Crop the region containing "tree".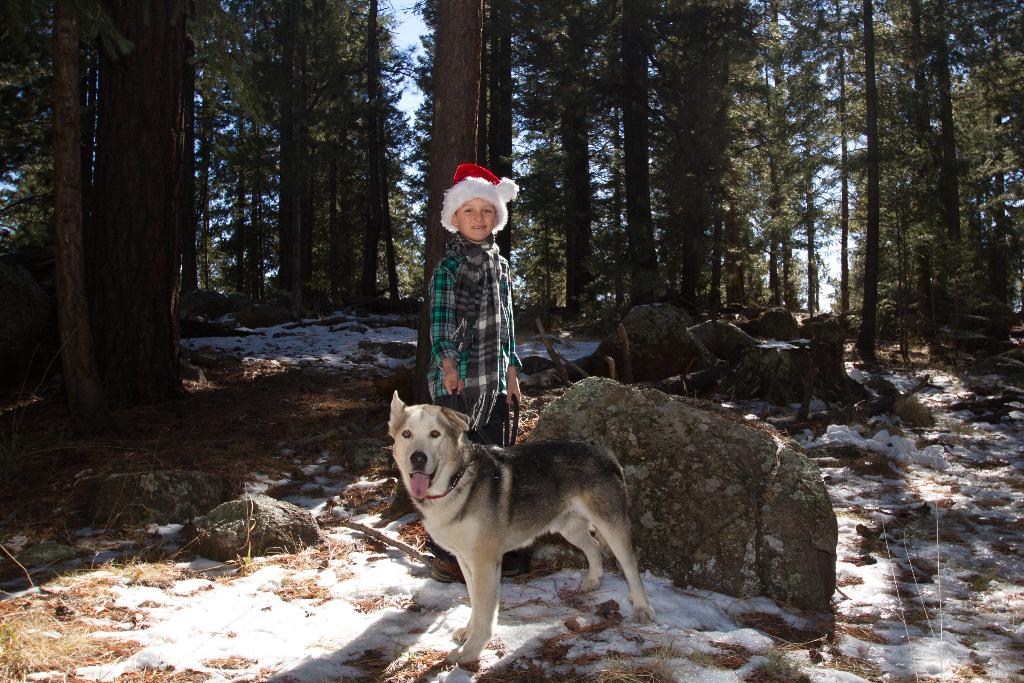
Crop region: 840:0:940:368.
